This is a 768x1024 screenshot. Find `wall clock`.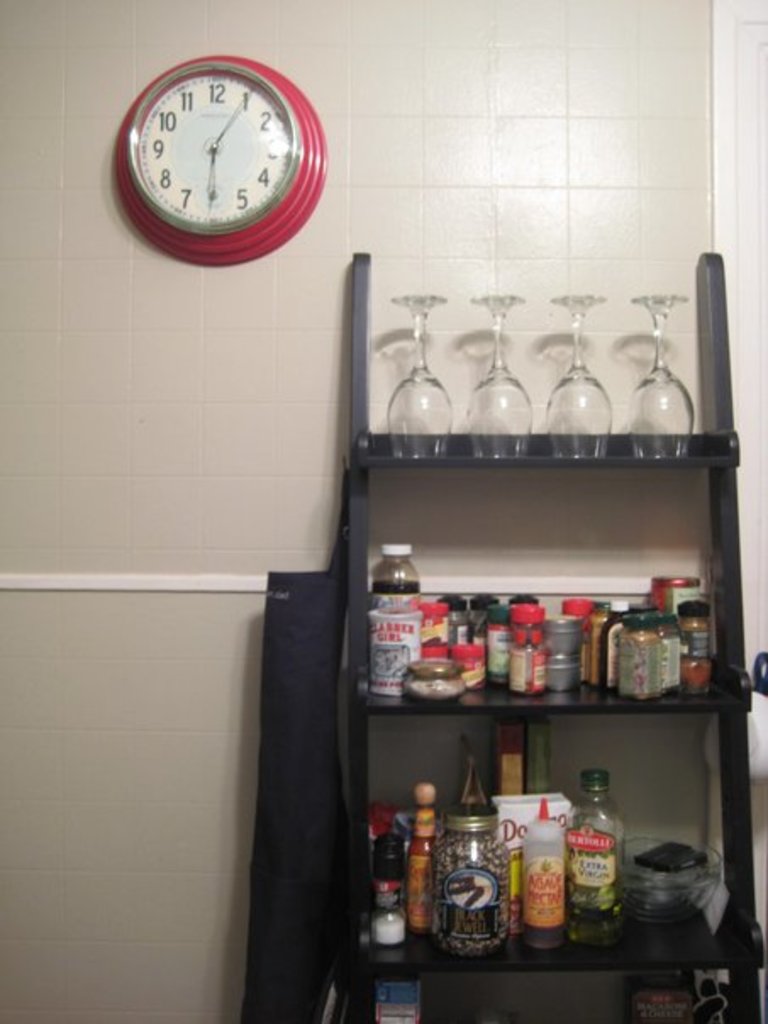
Bounding box: bbox(107, 49, 320, 256).
